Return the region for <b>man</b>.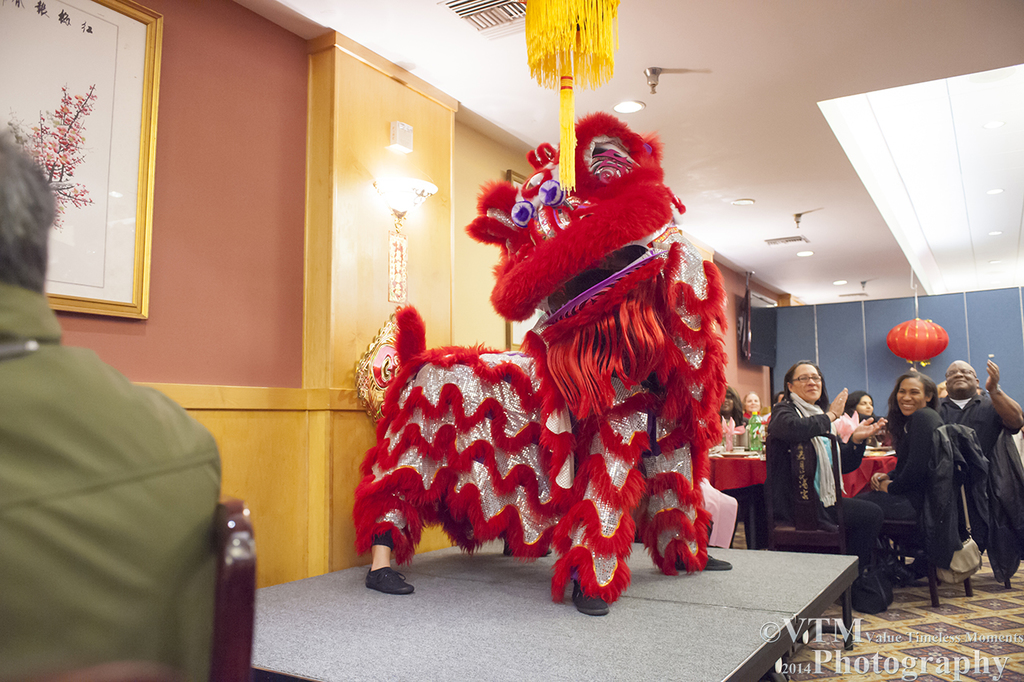
<box>1,265,261,680</box>.
